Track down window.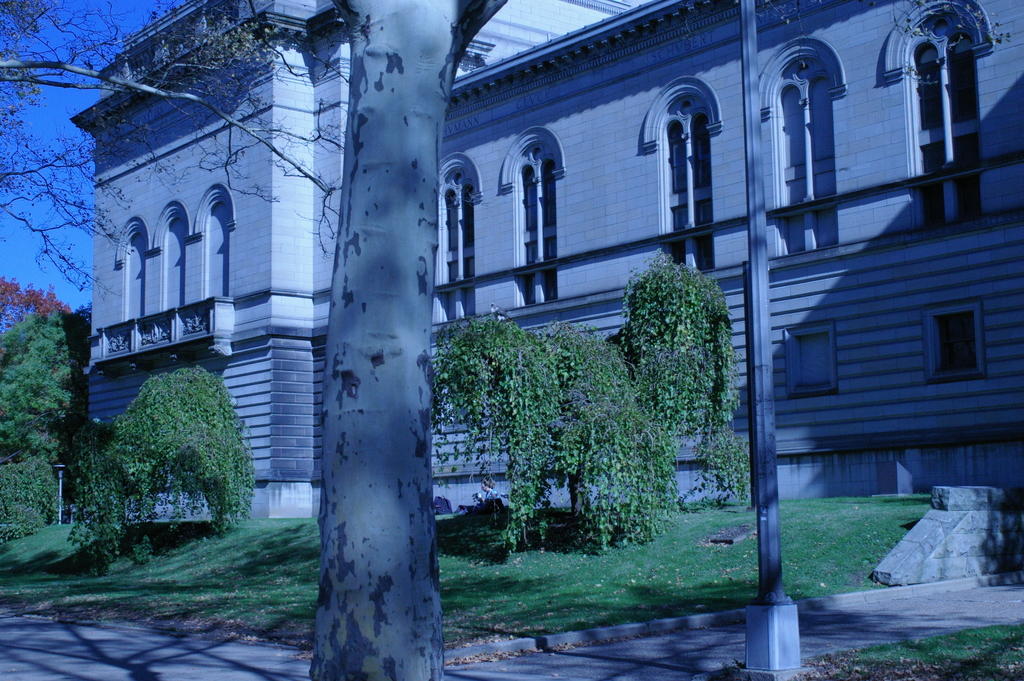
Tracked to pyautogui.locateOnScreen(669, 104, 714, 275).
